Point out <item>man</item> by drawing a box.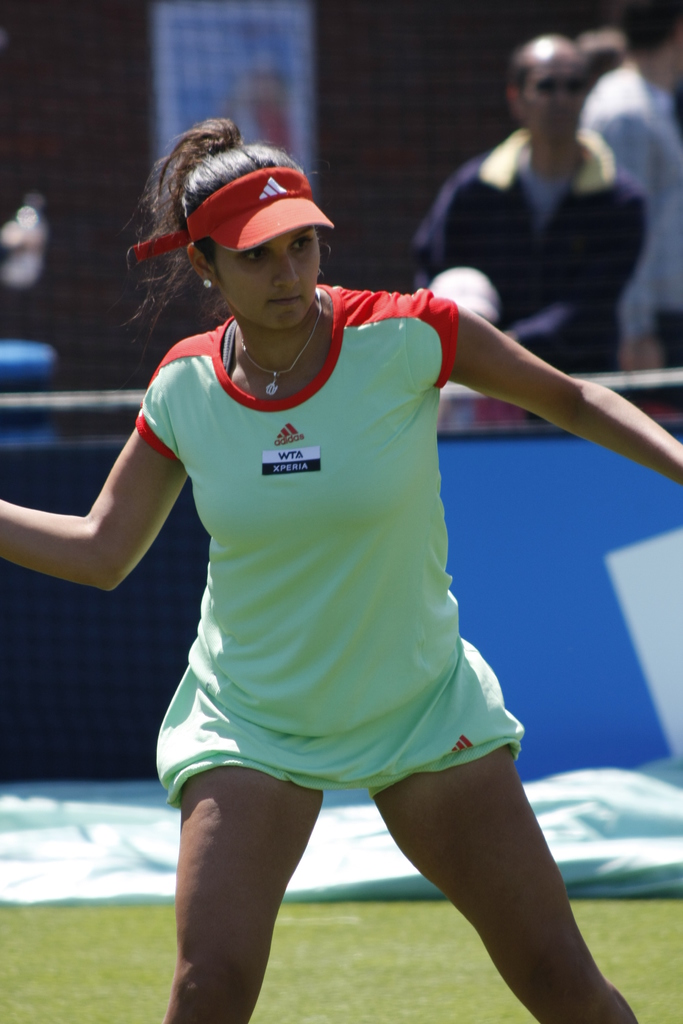
(left=571, top=0, right=682, bottom=367).
